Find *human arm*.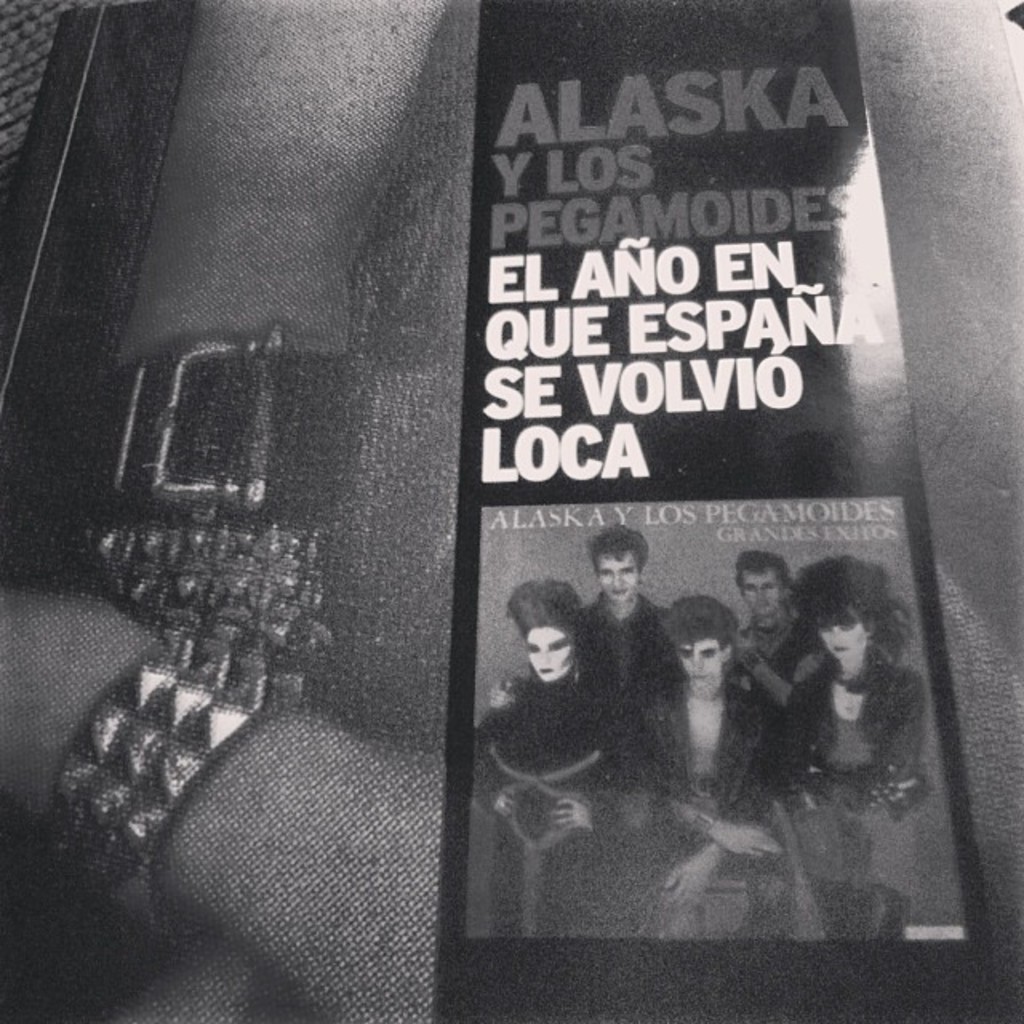
box=[773, 699, 803, 784].
